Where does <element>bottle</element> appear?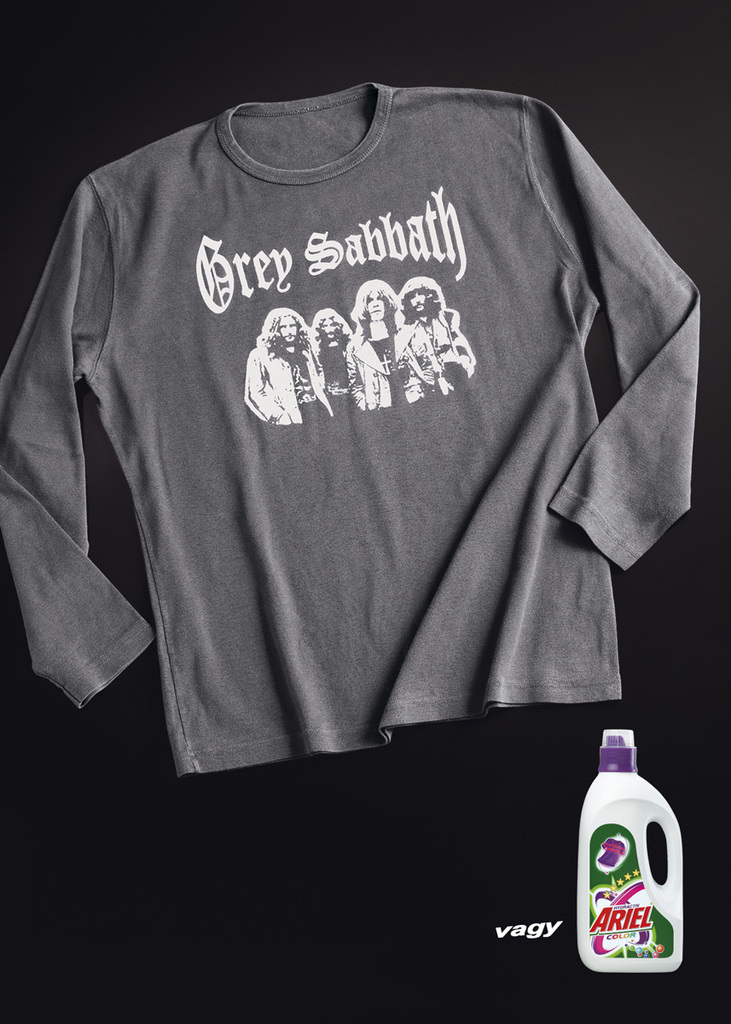
Appears at box=[578, 733, 683, 987].
